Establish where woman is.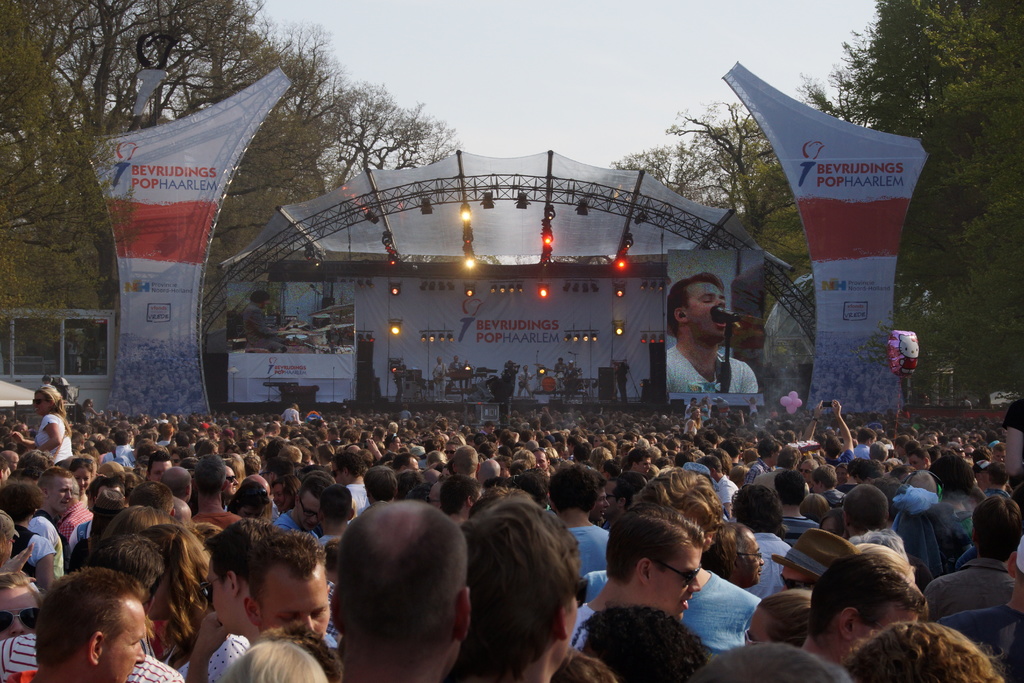
Established at {"left": 132, "top": 518, "right": 235, "bottom": 670}.
